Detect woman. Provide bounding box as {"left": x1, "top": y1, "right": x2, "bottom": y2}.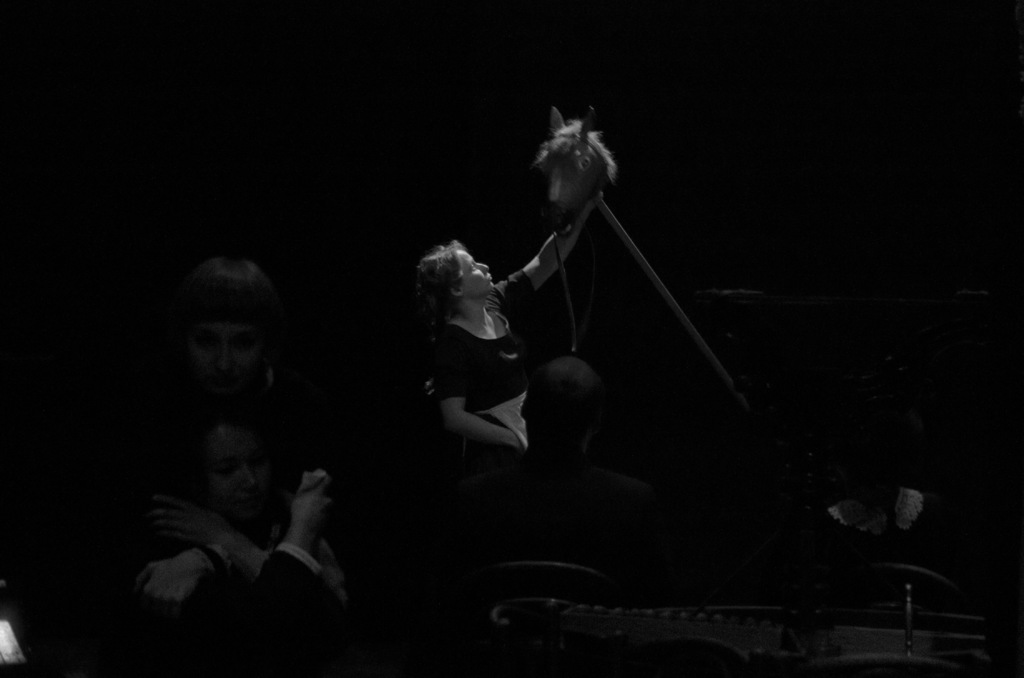
{"left": 415, "top": 190, "right": 606, "bottom": 477}.
